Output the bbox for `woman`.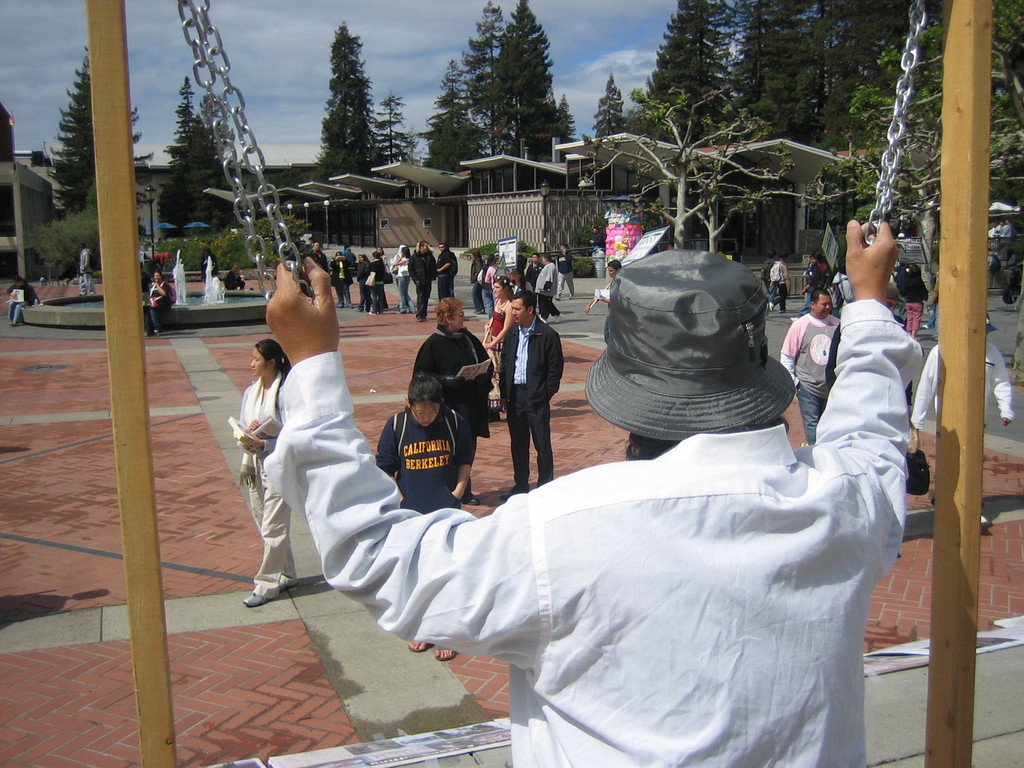
crop(6, 275, 35, 326).
